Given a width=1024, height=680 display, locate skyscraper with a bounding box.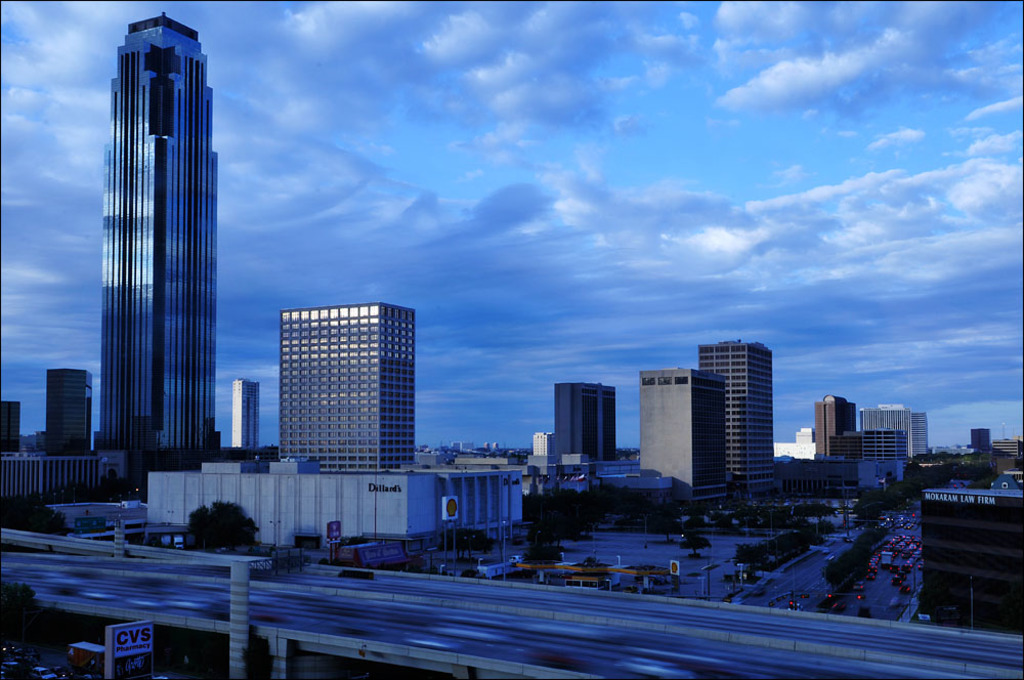
Located: Rect(226, 377, 261, 462).
